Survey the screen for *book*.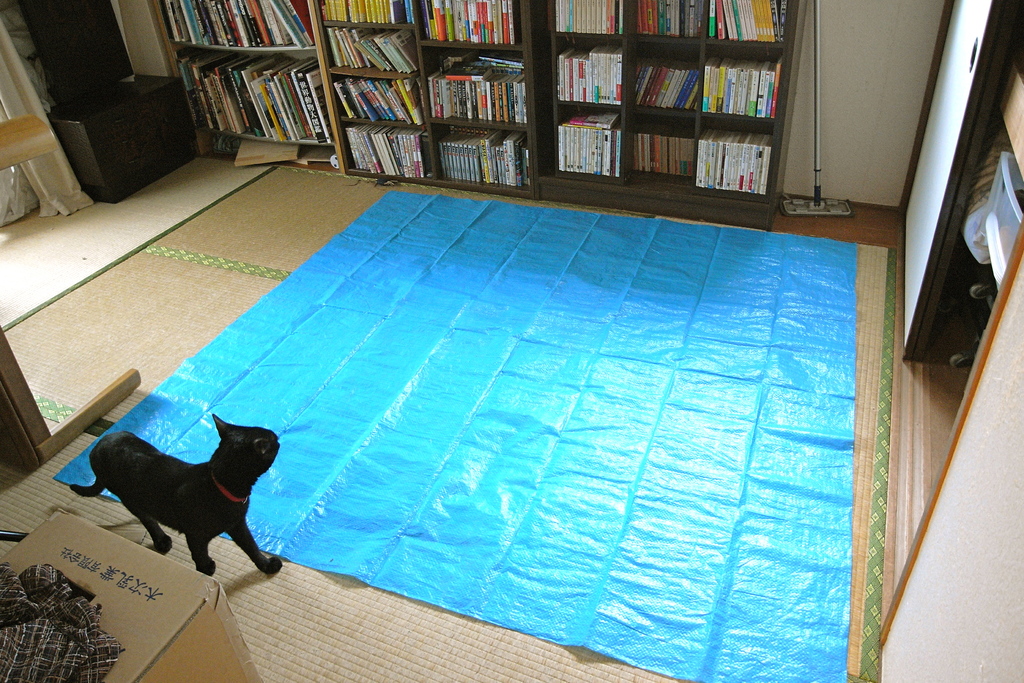
Survey found: region(695, 125, 707, 186).
